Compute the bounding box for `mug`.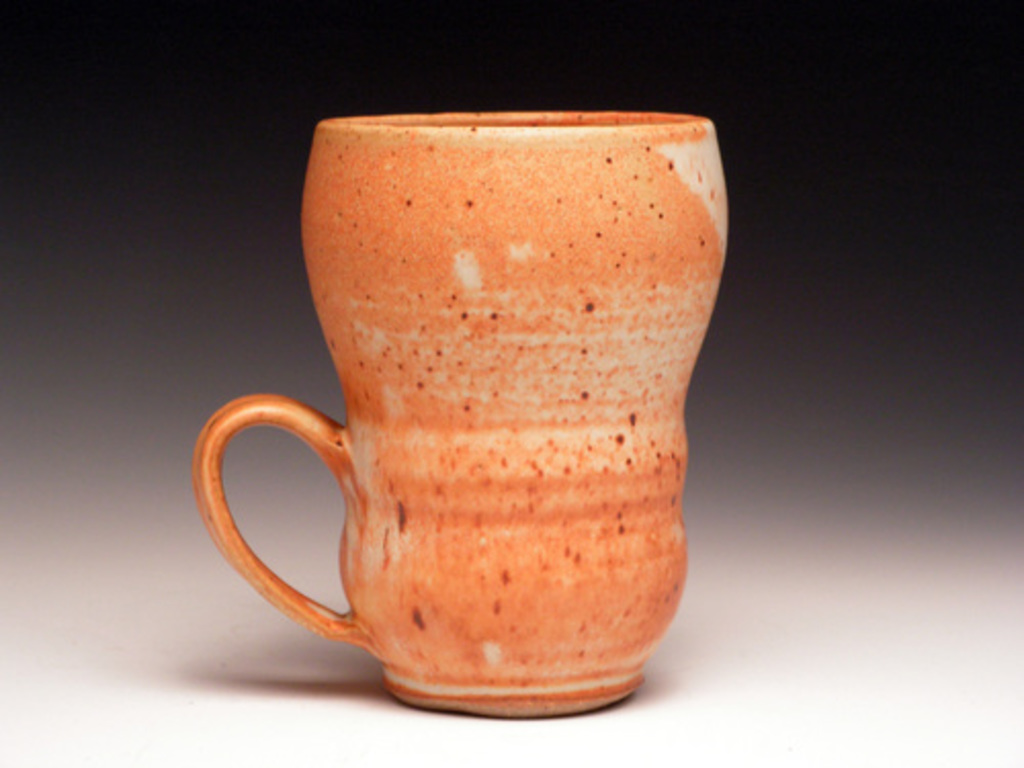
left=190, top=109, right=731, bottom=719.
